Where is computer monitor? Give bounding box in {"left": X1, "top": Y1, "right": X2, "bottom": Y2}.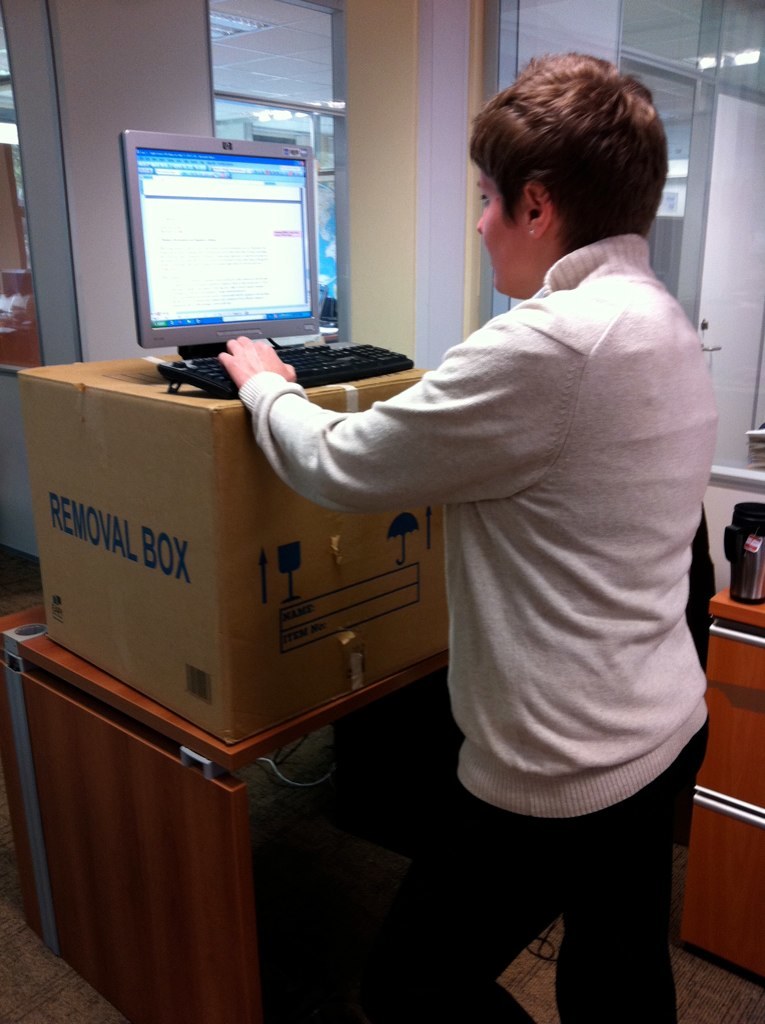
{"left": 120, "top": 128, "right": 357, "bottom": 375}.
